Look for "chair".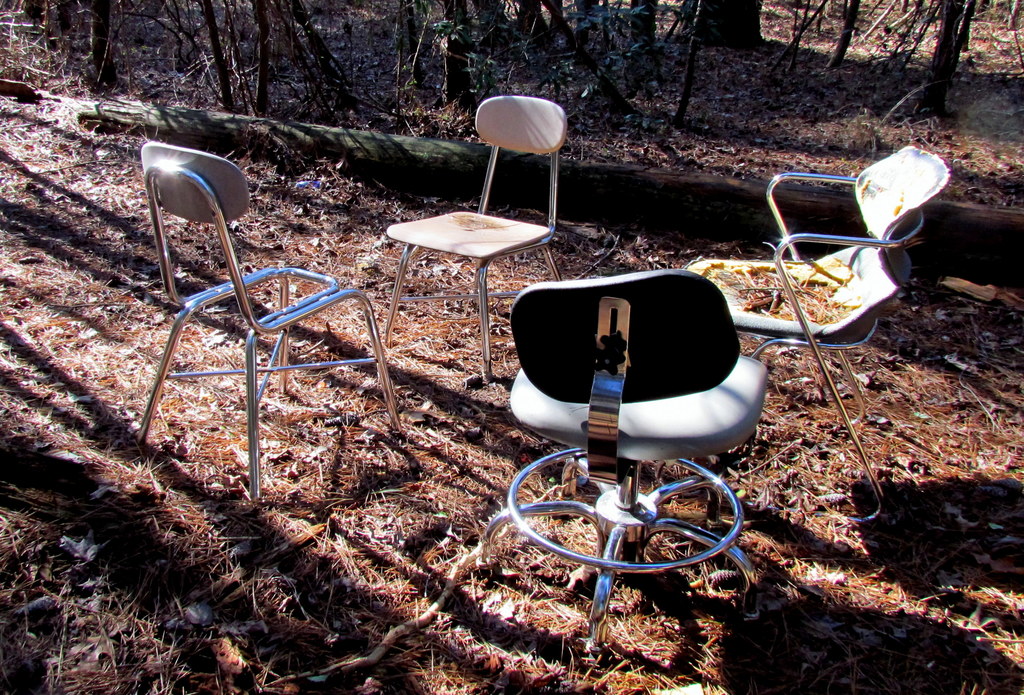
Found: [x1=483, y1=266, x2=778, y2=647].
